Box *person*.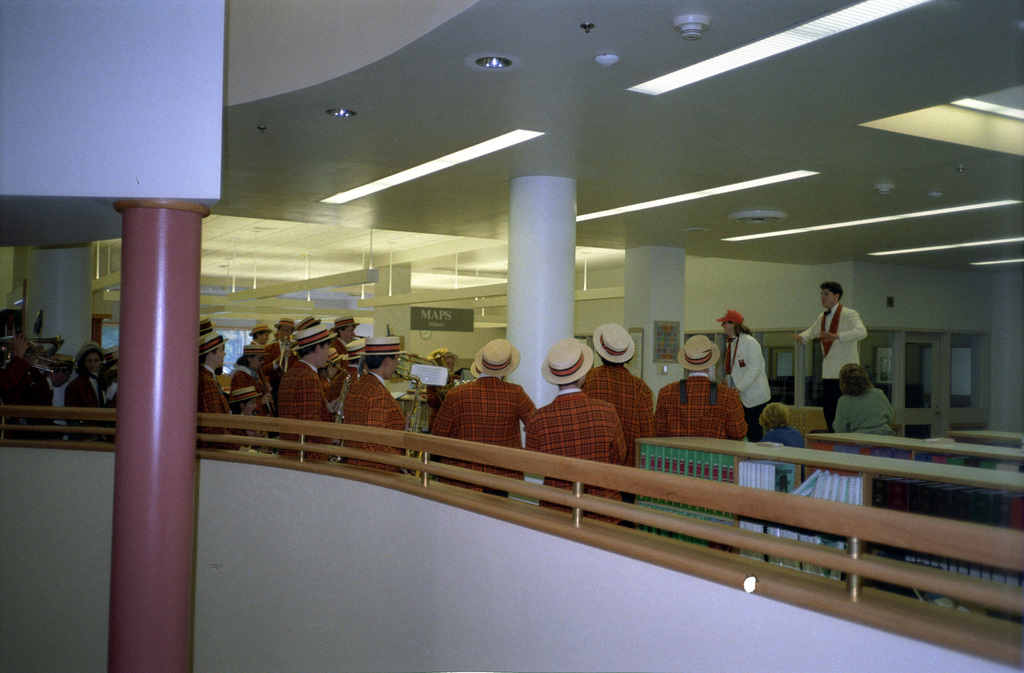
103,348,118,381.
